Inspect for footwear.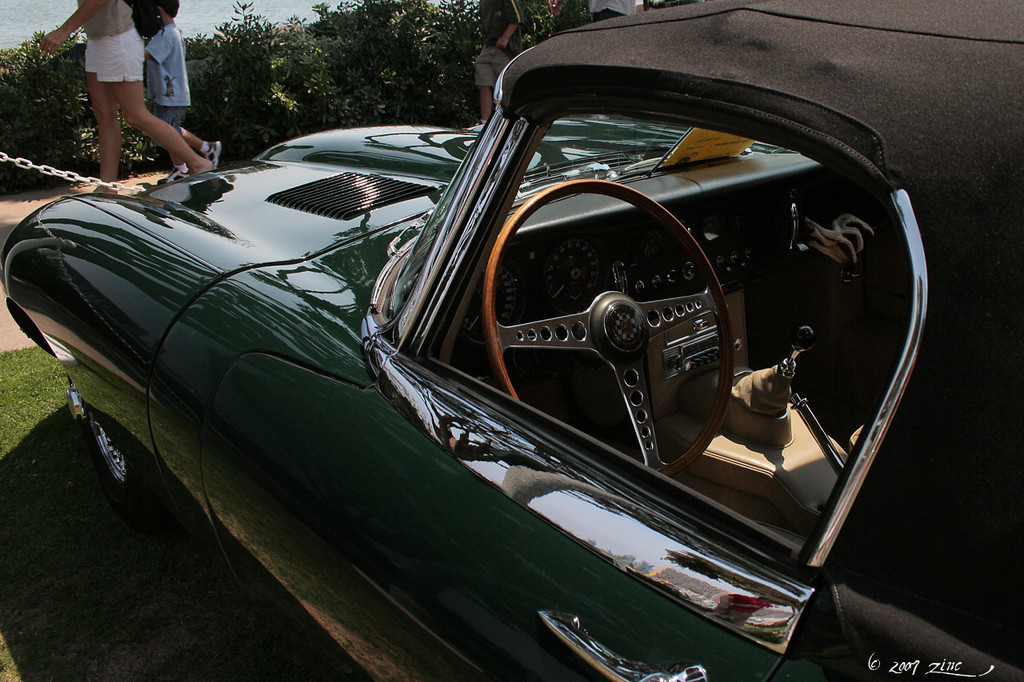
Inspection: box=[190, 134, 223, 172].
